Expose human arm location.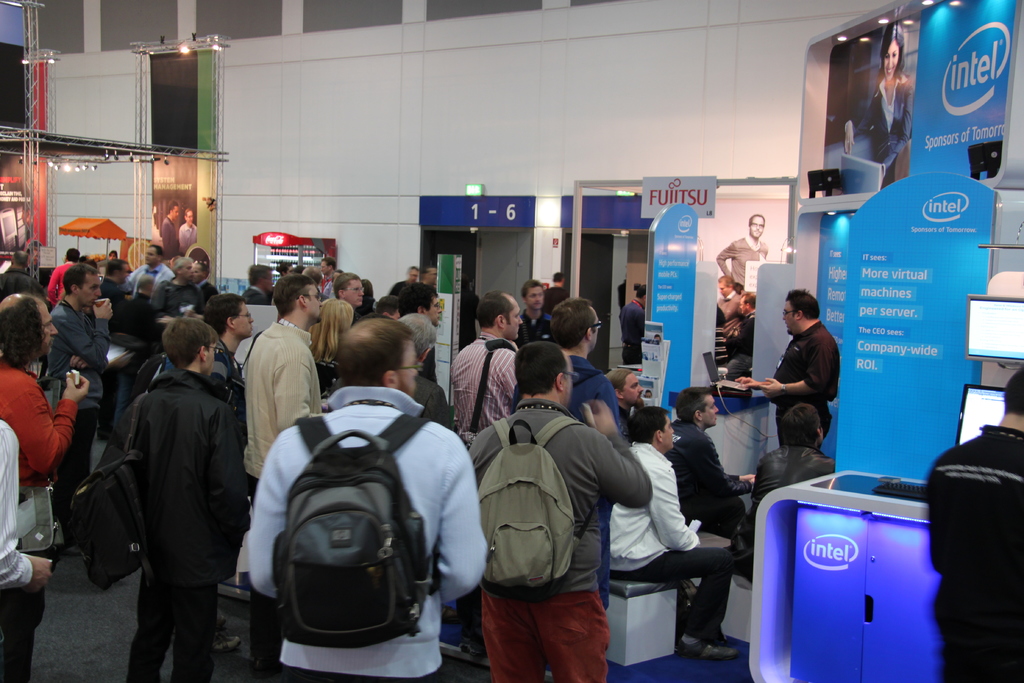
Exposed at box(714, 238, 742, 284).
